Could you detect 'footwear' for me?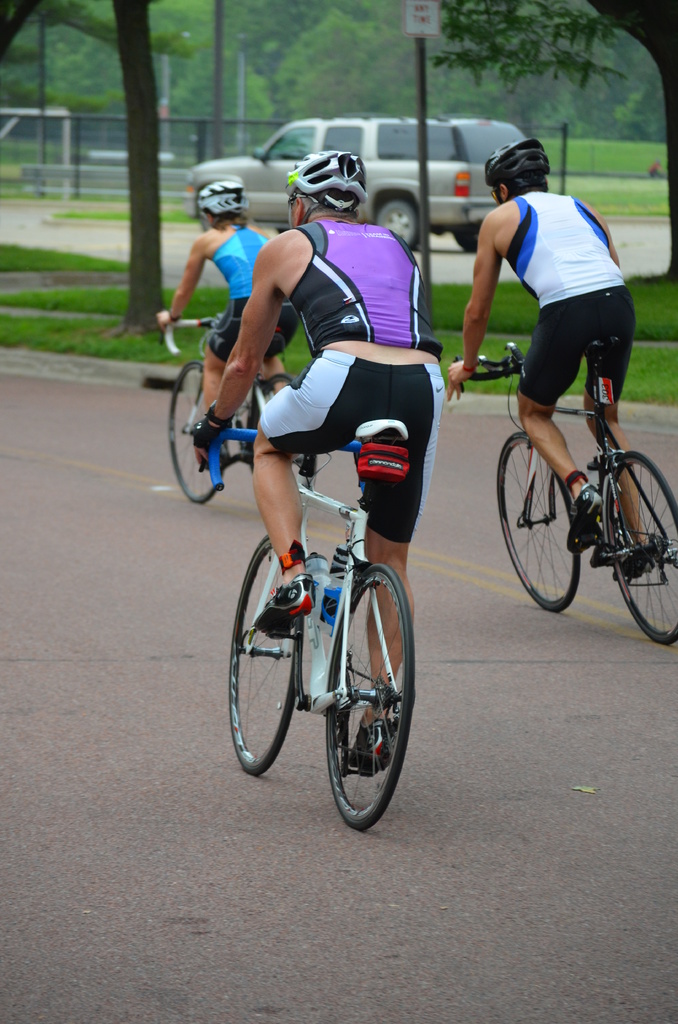
Detection result: box=[611, 549, 661, 580].
